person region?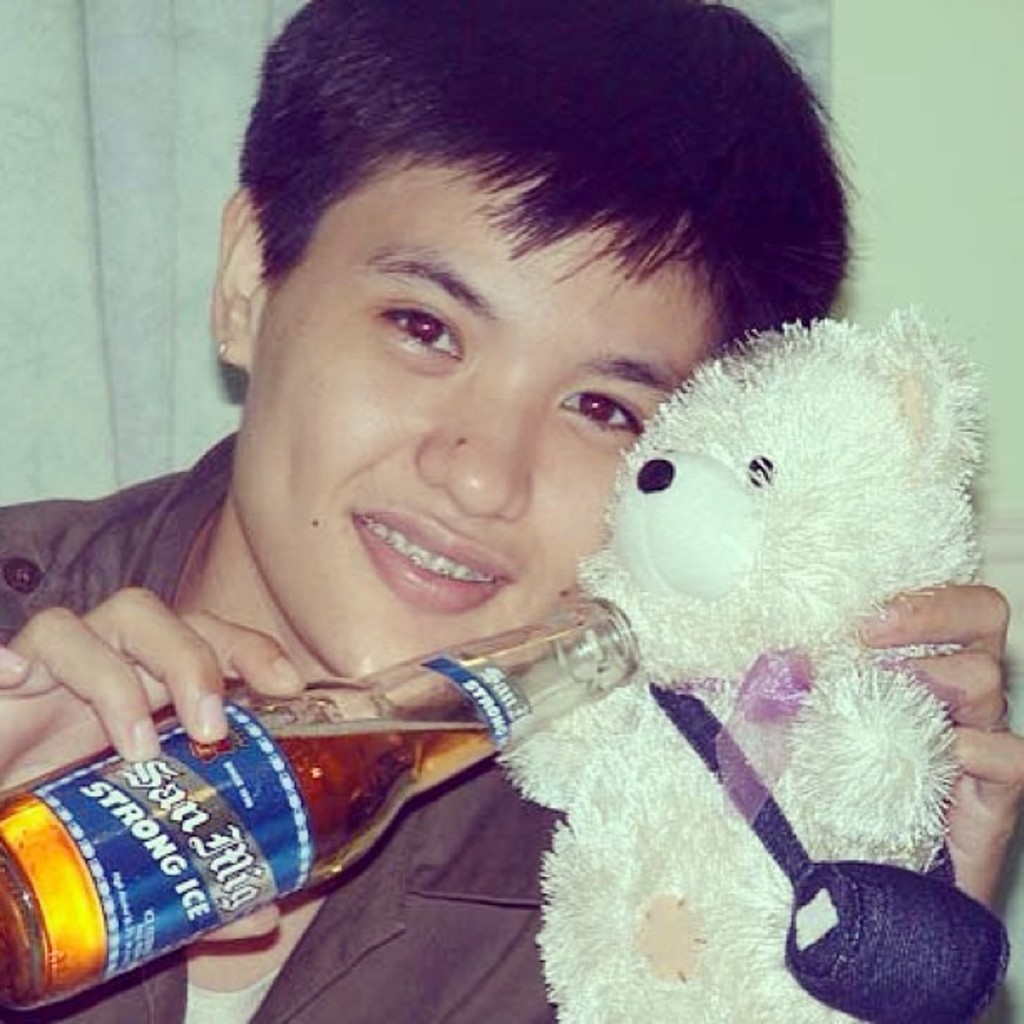
<box>67,5,914,1023</box>
